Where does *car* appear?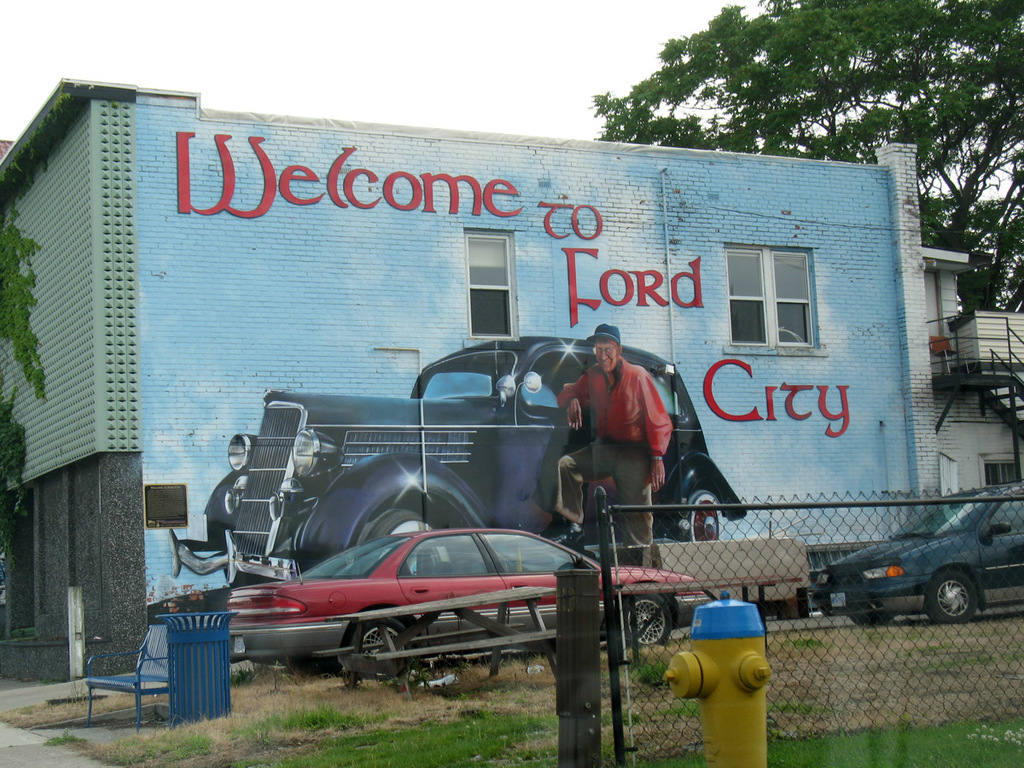
Appears at crop(166, 335, 741, 586).
